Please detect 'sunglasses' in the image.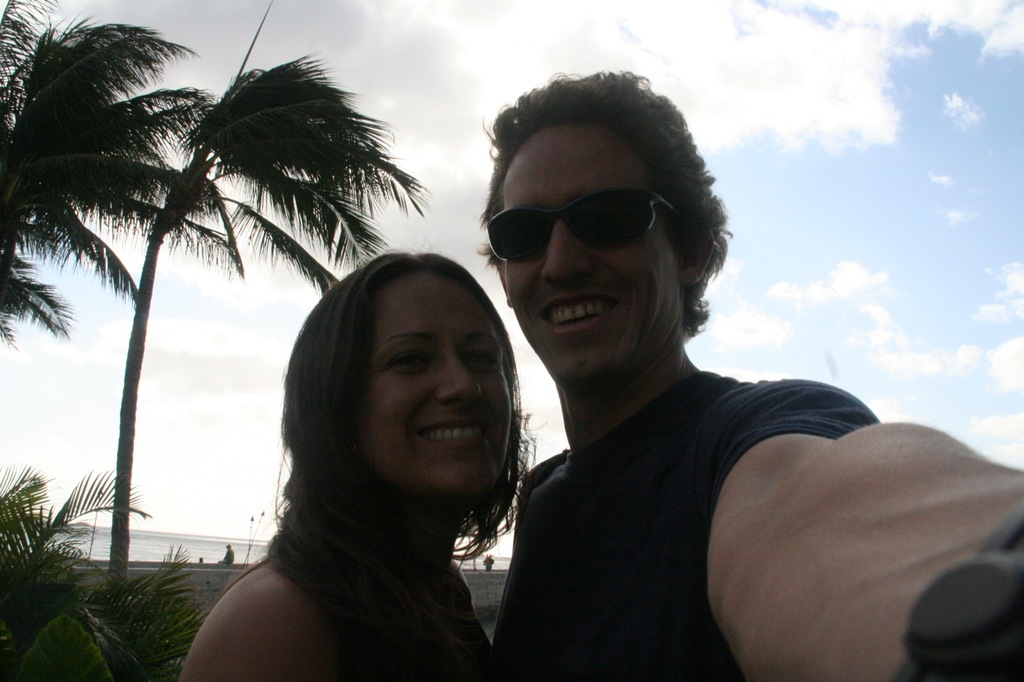
(left=488, top=188, right=675, bottom=263).
